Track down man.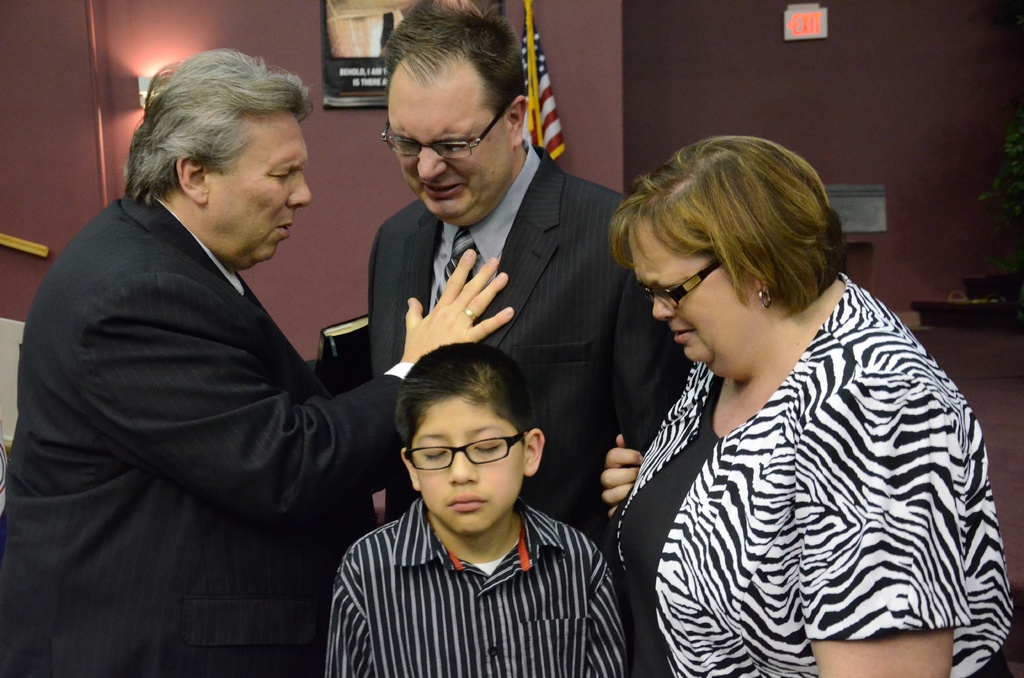
Tracked to l=3, t=49, r=515, b=674.
